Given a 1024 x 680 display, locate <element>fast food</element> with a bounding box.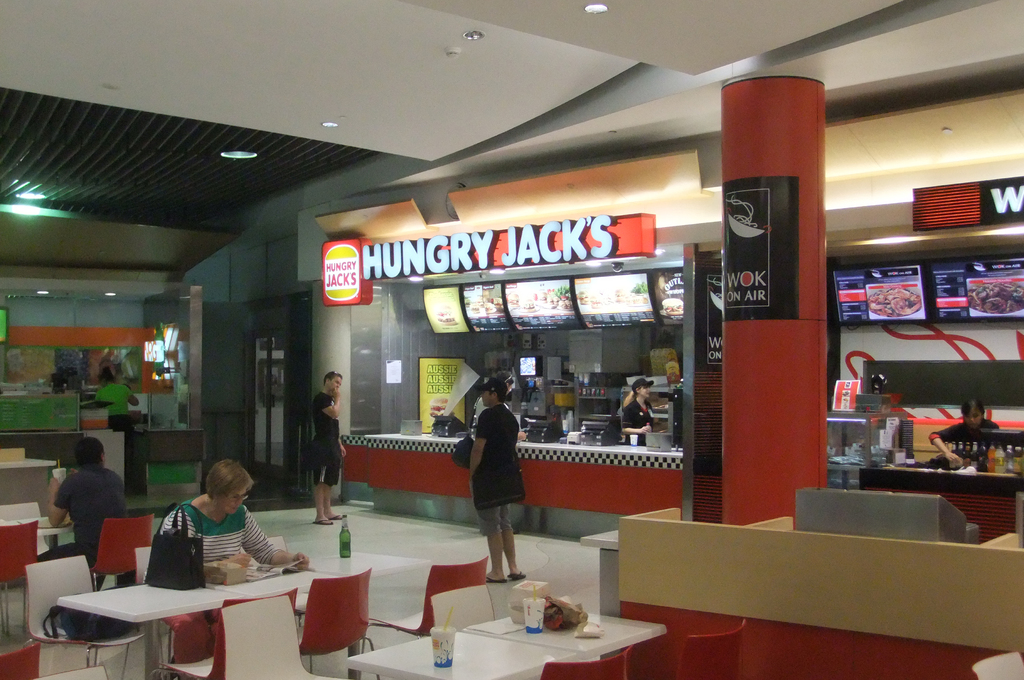
Located: [left=868, top=288, right=927, bottom=318].
